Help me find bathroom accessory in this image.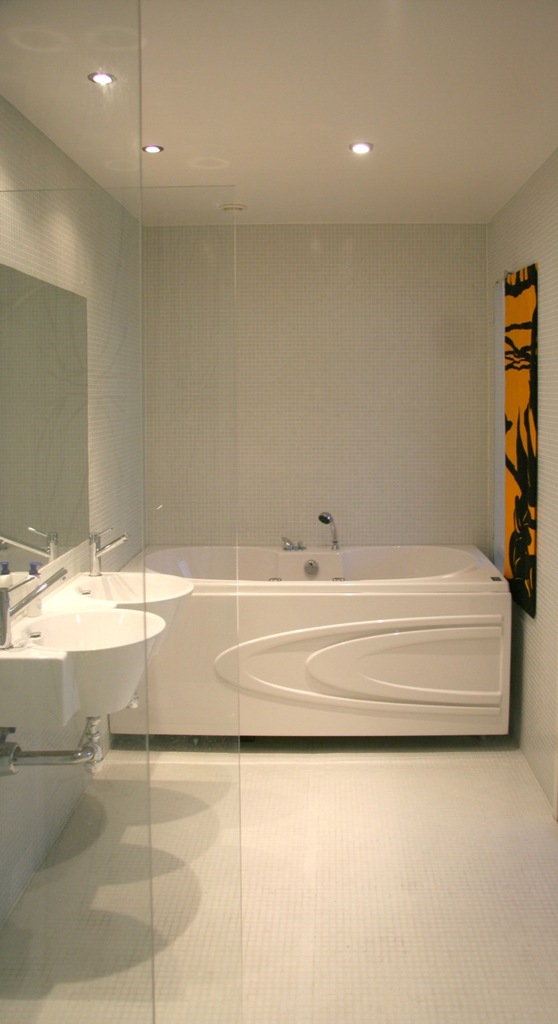
Found it: (94,526,134,574).
